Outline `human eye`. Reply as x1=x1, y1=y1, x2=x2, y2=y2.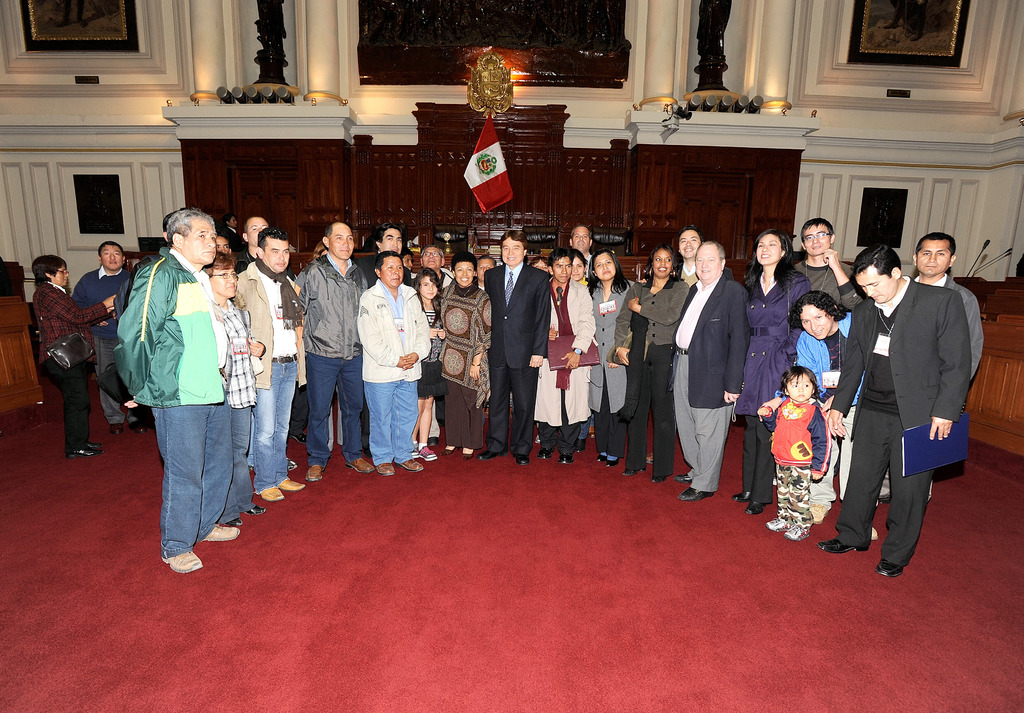
x1=790, y1=382, x2=798, y2=389.
